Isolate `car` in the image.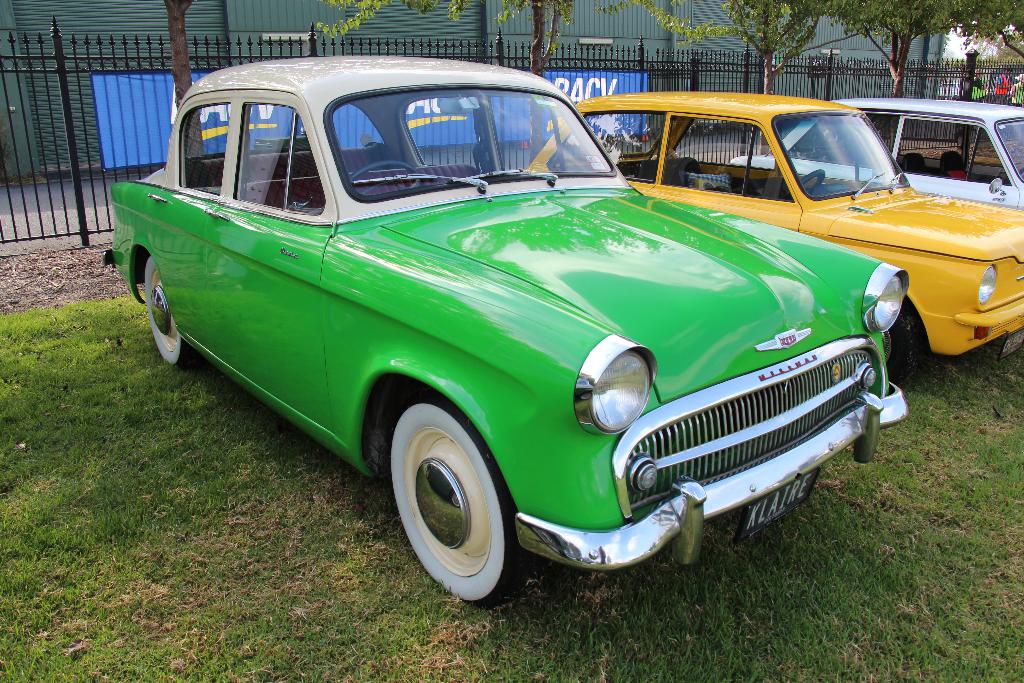
Isolated region: crop(735, 97, 1023, 214).
